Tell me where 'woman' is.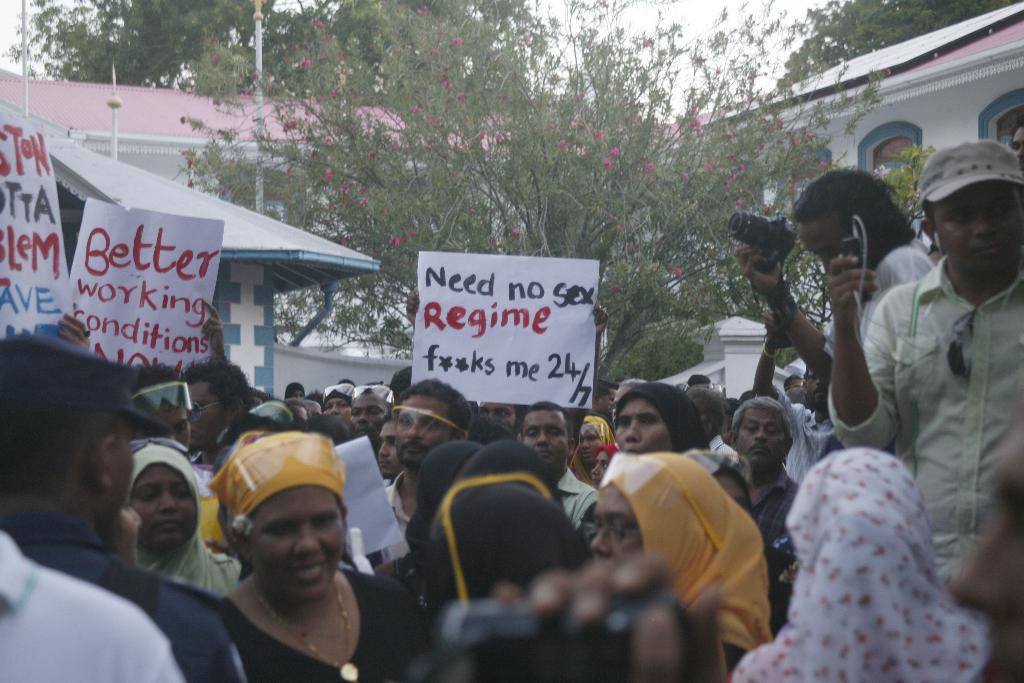
'woman' is at [157, 415, 422, 680].
